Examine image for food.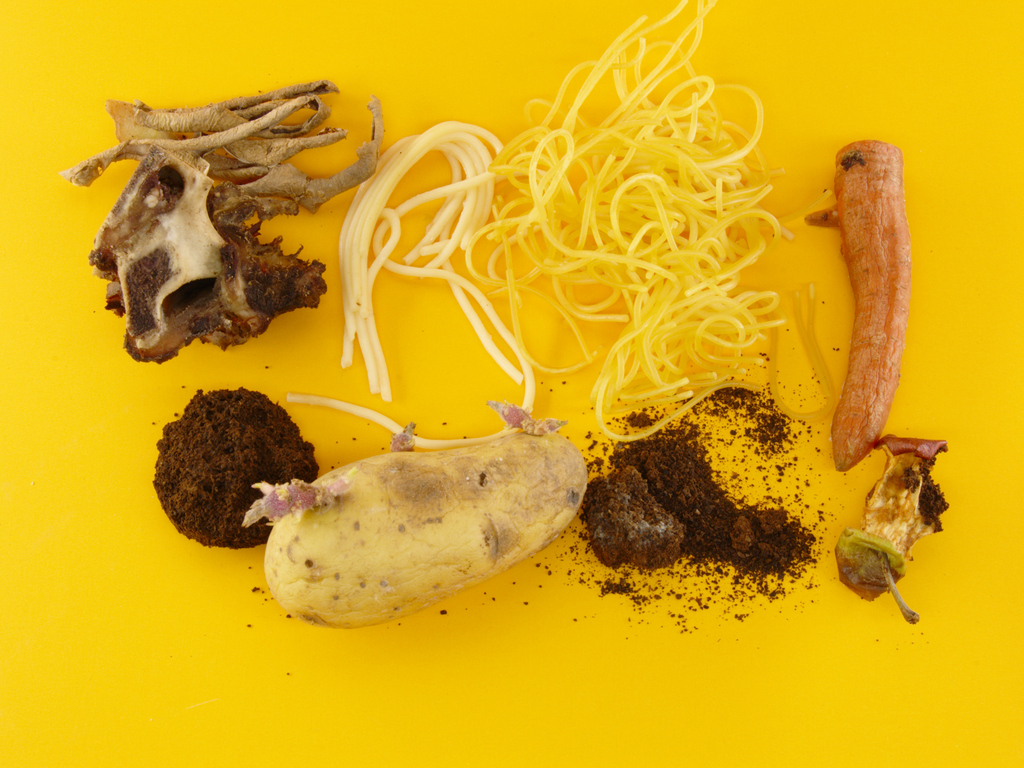
Examination result: select_region(243, 398, 589, 631).
